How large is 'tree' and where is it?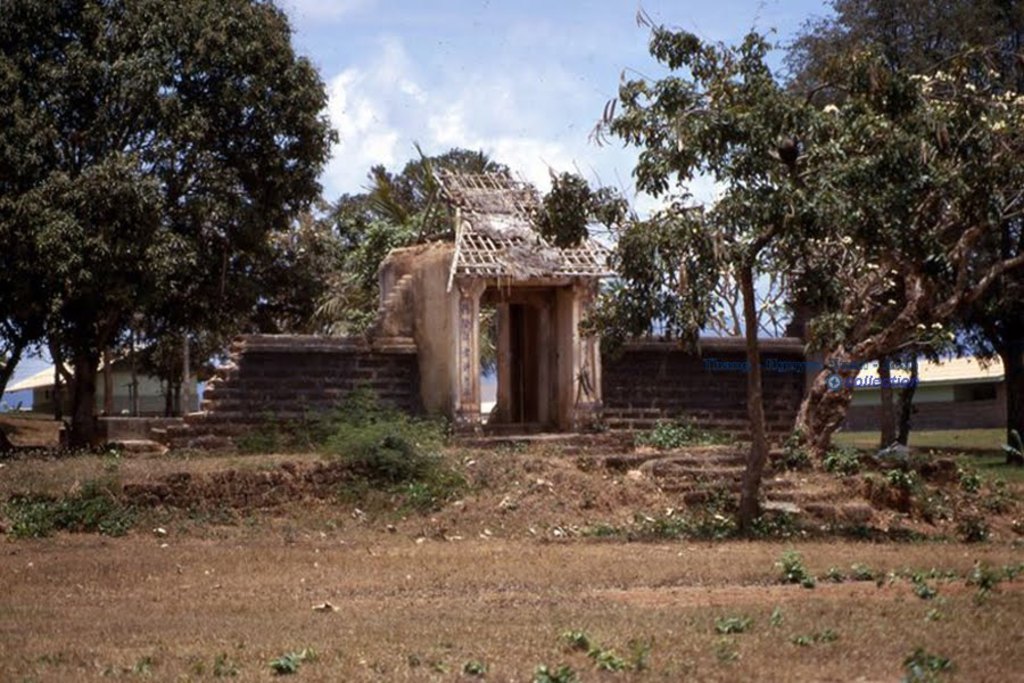
Bounding box: (24, 7, 341, 438).
